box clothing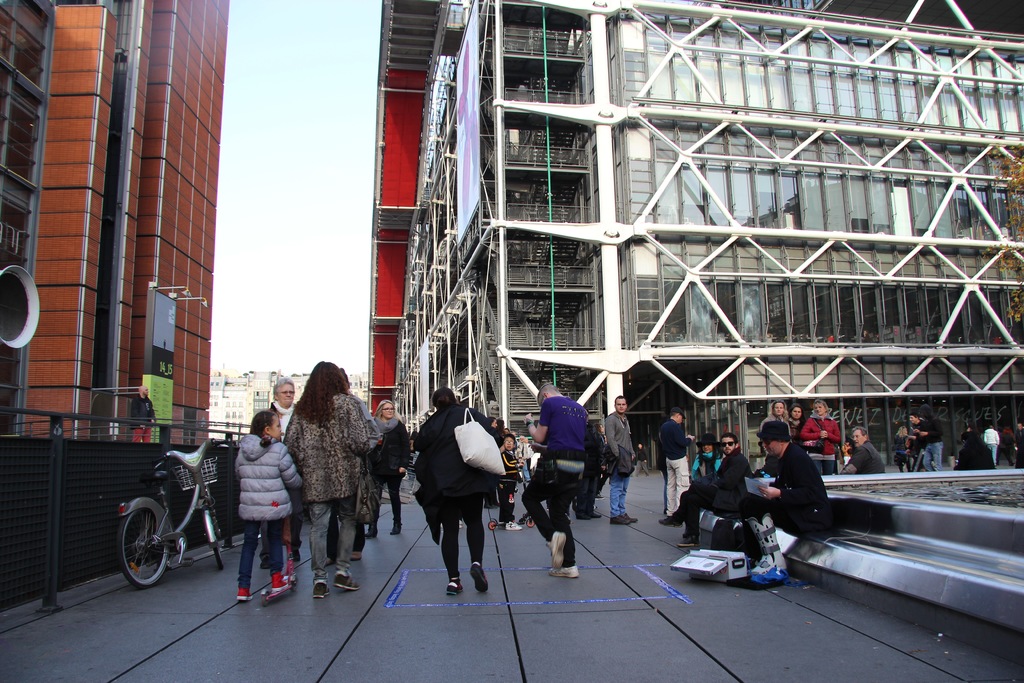
pyautogui.locateOnScreen(985, 422, 998, 461)
